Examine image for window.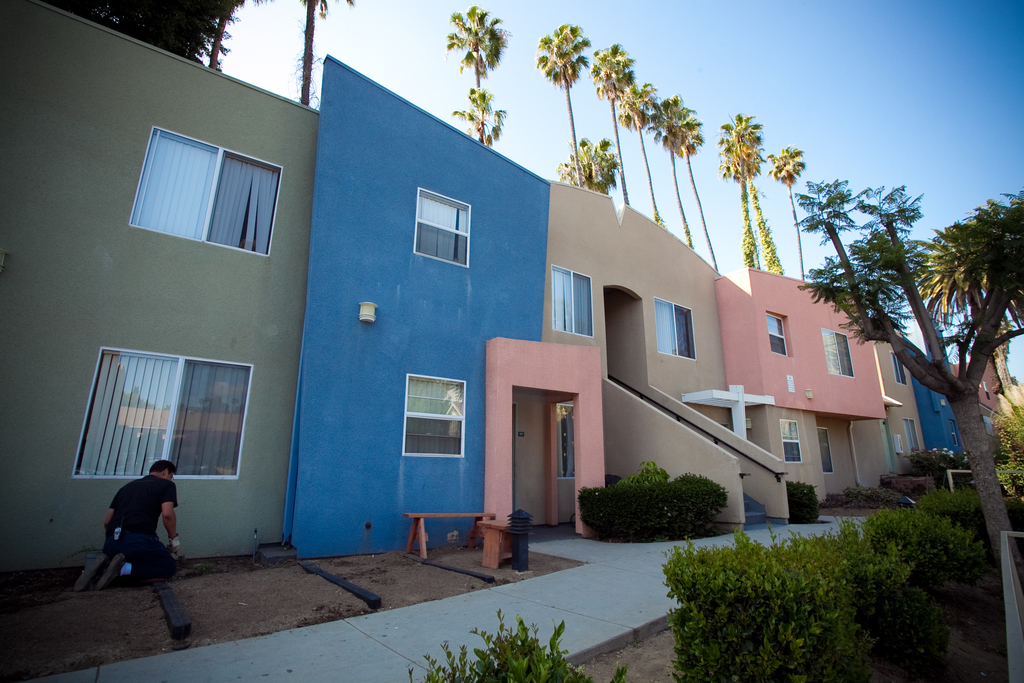
Examination result: x1=778, y1=414, x2=804, y2=459.
